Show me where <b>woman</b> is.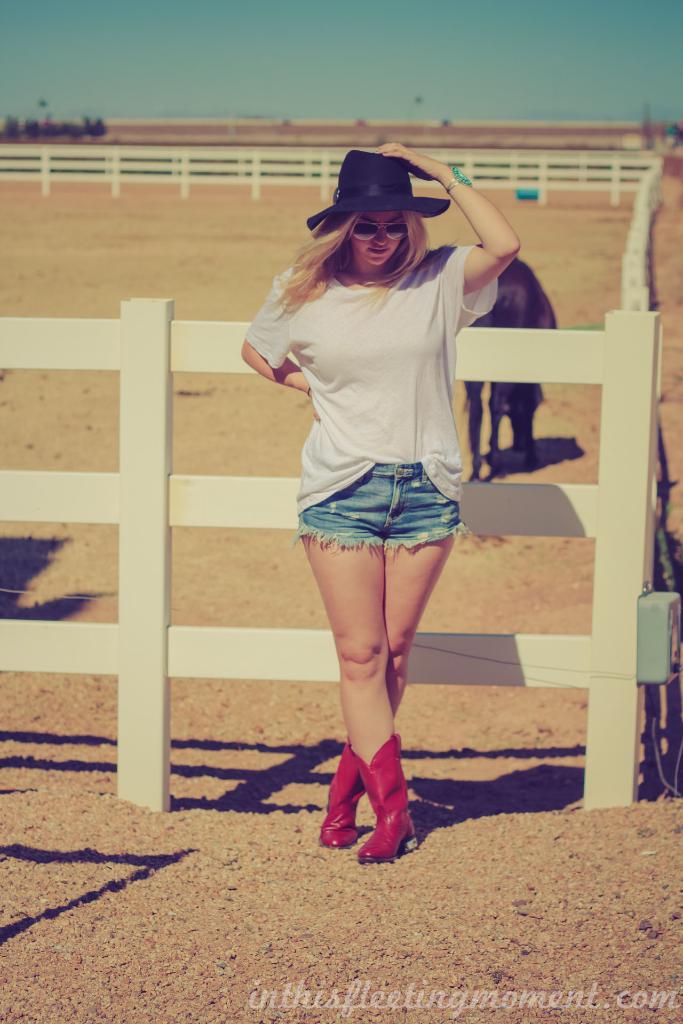
<b>woman</b> is at Rect(236, 139, 519, 852).
